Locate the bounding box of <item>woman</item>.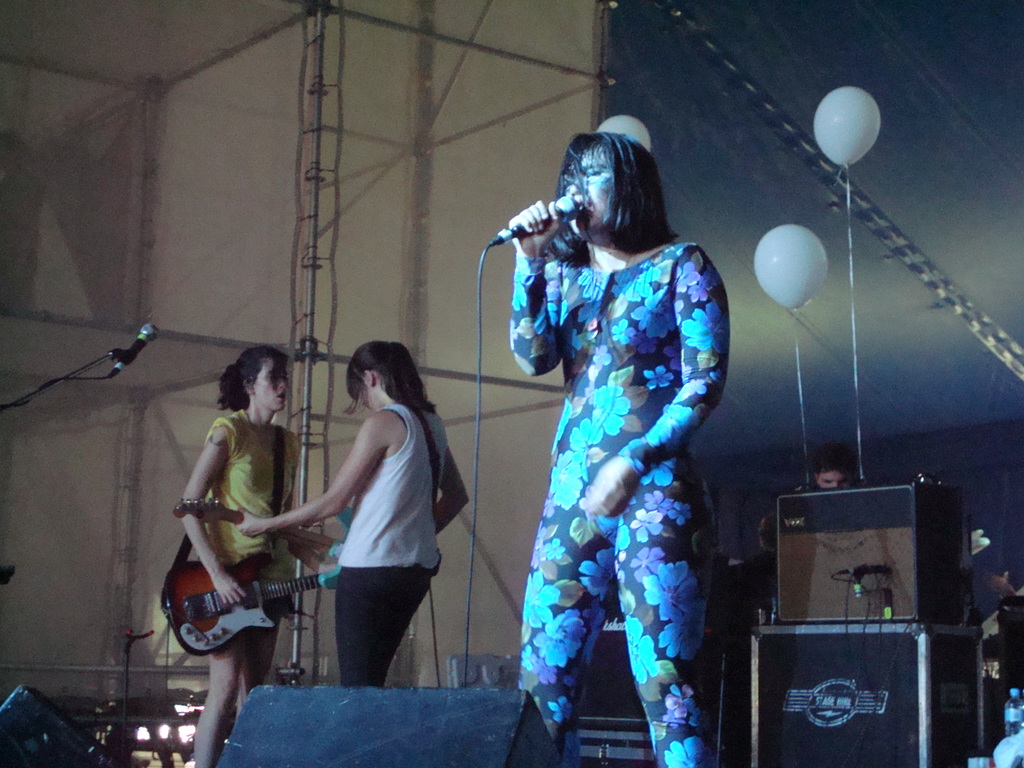
Bounding box: x1=228 y1=343 x2=468 y2=700.
